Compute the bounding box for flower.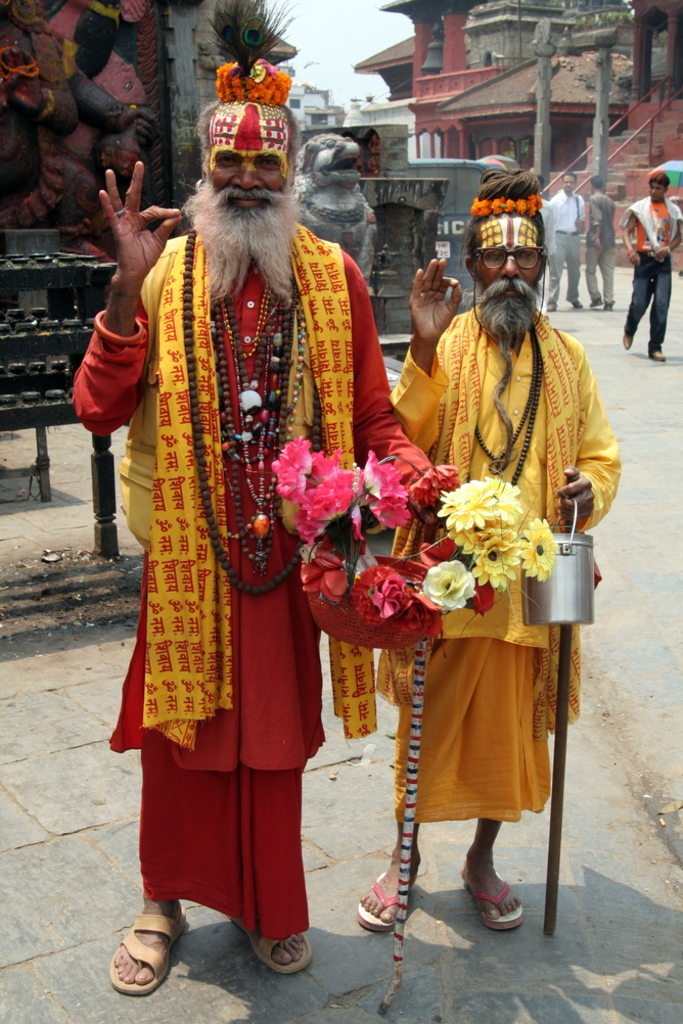
bbox(366, 451, 426, 532).
